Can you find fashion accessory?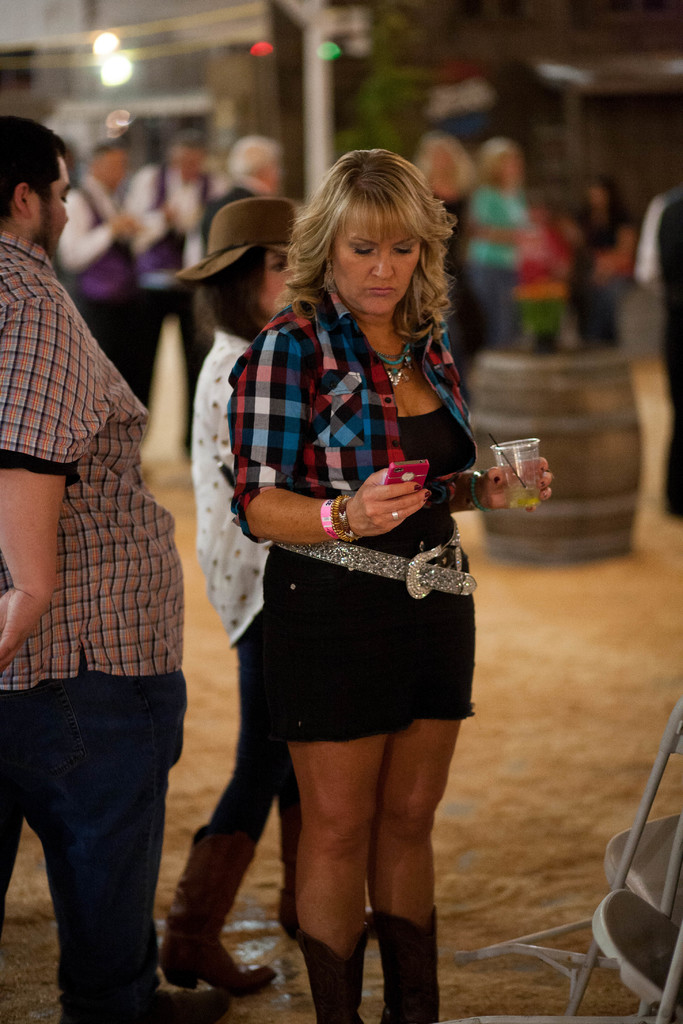
Yes, bounding box: [x1=413, y1=483, x2=418, y2=489].
